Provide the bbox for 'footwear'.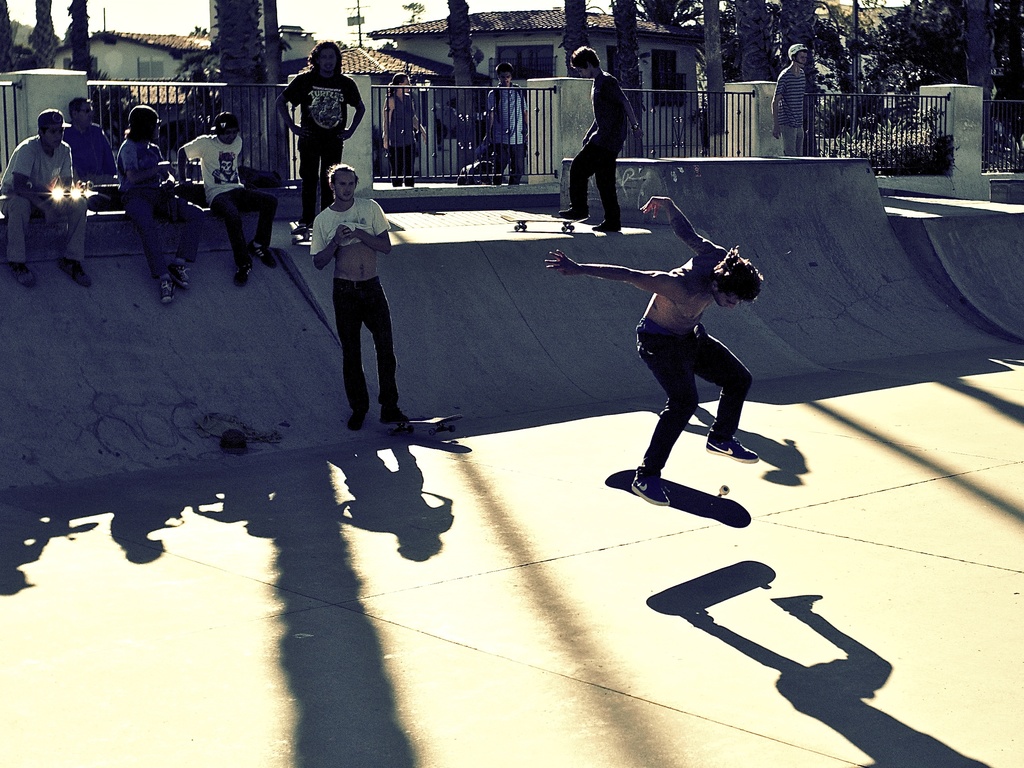
593, 220, 624, 230.
